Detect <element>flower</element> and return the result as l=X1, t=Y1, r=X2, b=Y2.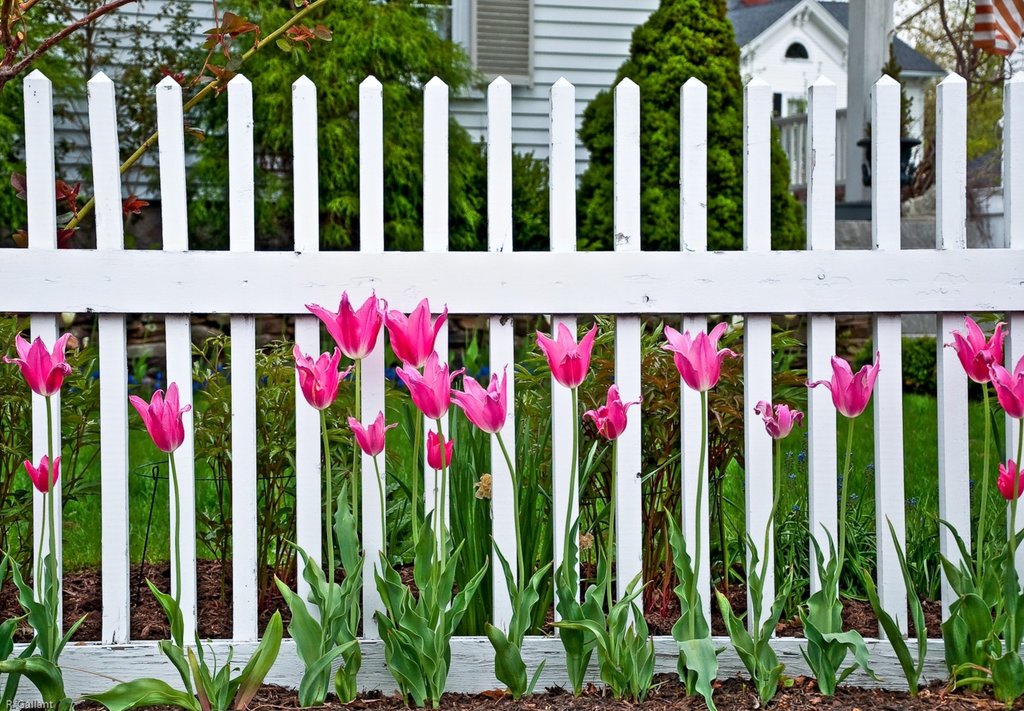
l=990, t=352, r=1023, b=416.
